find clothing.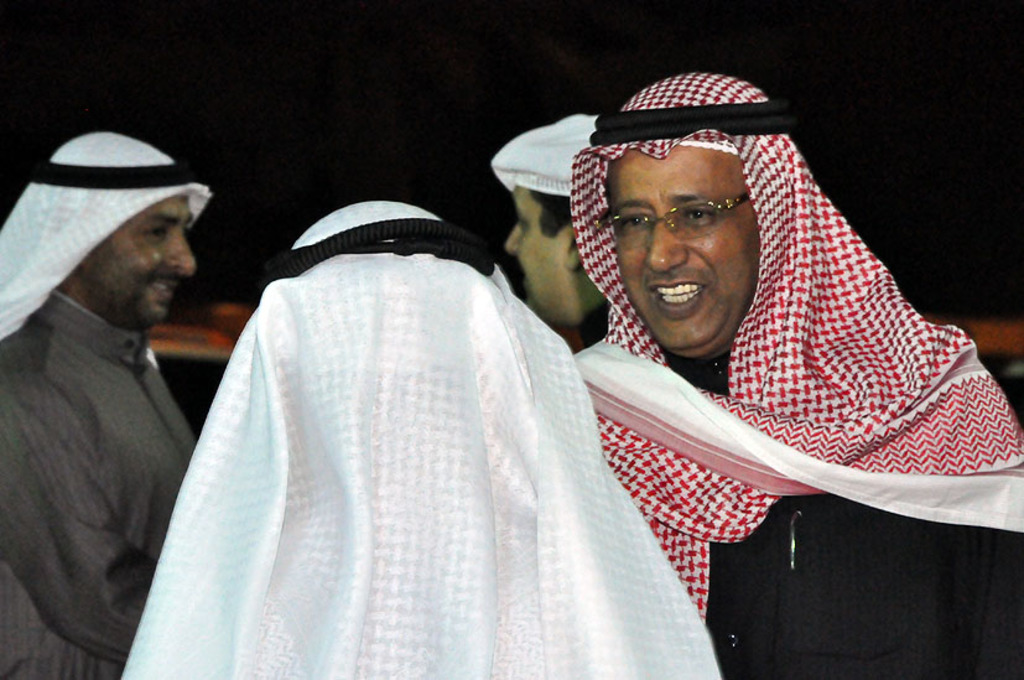
(577,97,1023,671).
